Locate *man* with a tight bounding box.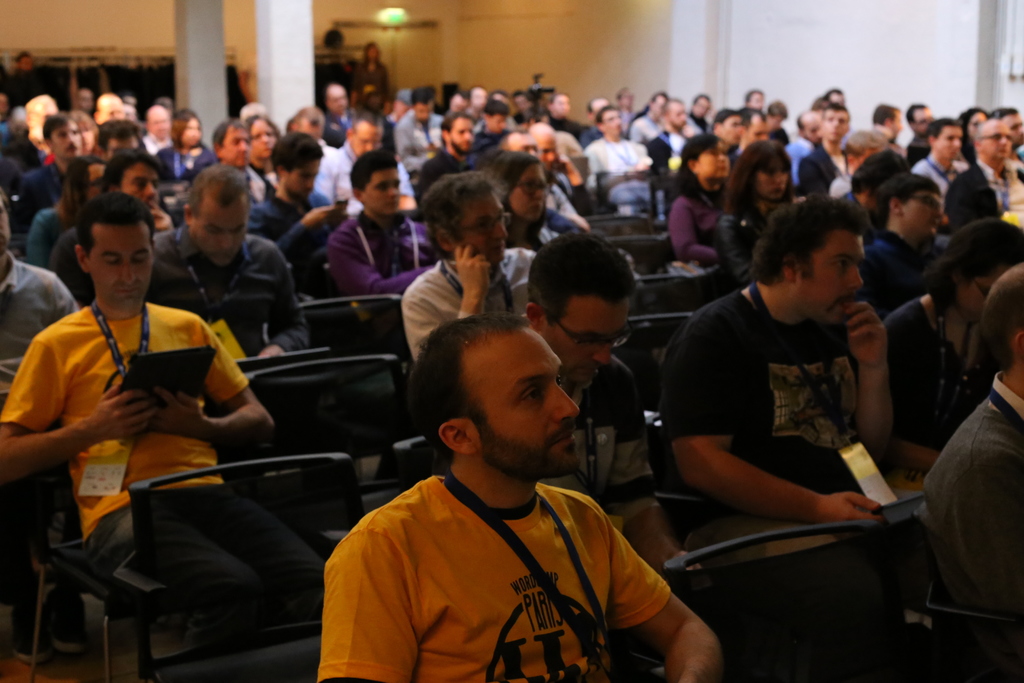
[x1=0, y1=189, x2=339, y2=633].
